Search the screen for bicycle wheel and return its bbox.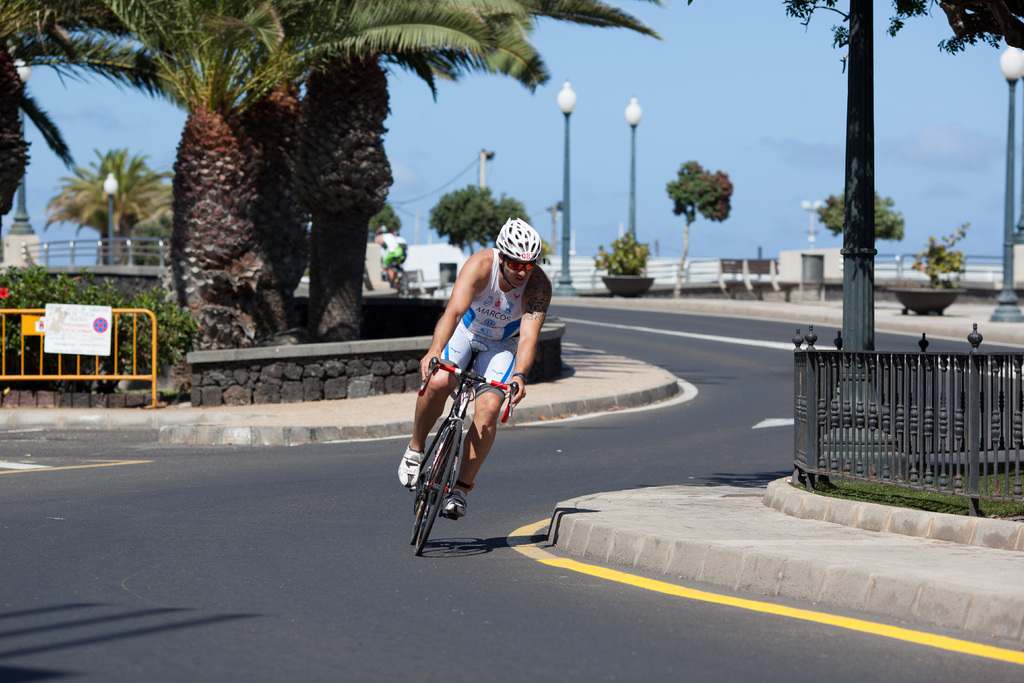
Found: BBox(410, 418, 454, 548).
